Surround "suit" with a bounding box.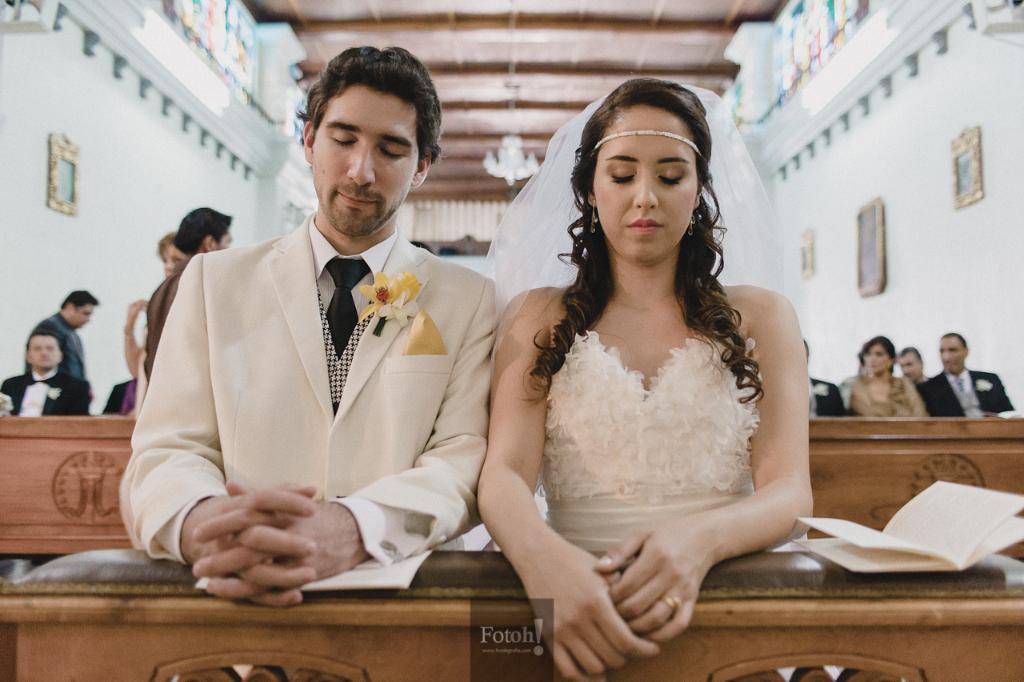
{"x1": 917, "y1": 370, "x2": 1014, "y2": 414}.
